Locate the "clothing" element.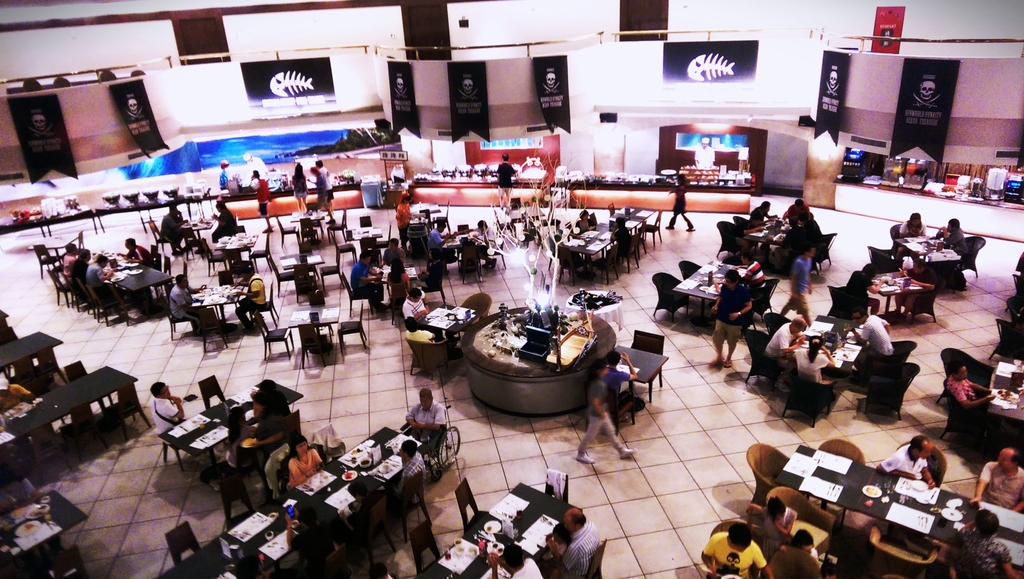
Element bbox: rect(253, 174, 268, 215).
